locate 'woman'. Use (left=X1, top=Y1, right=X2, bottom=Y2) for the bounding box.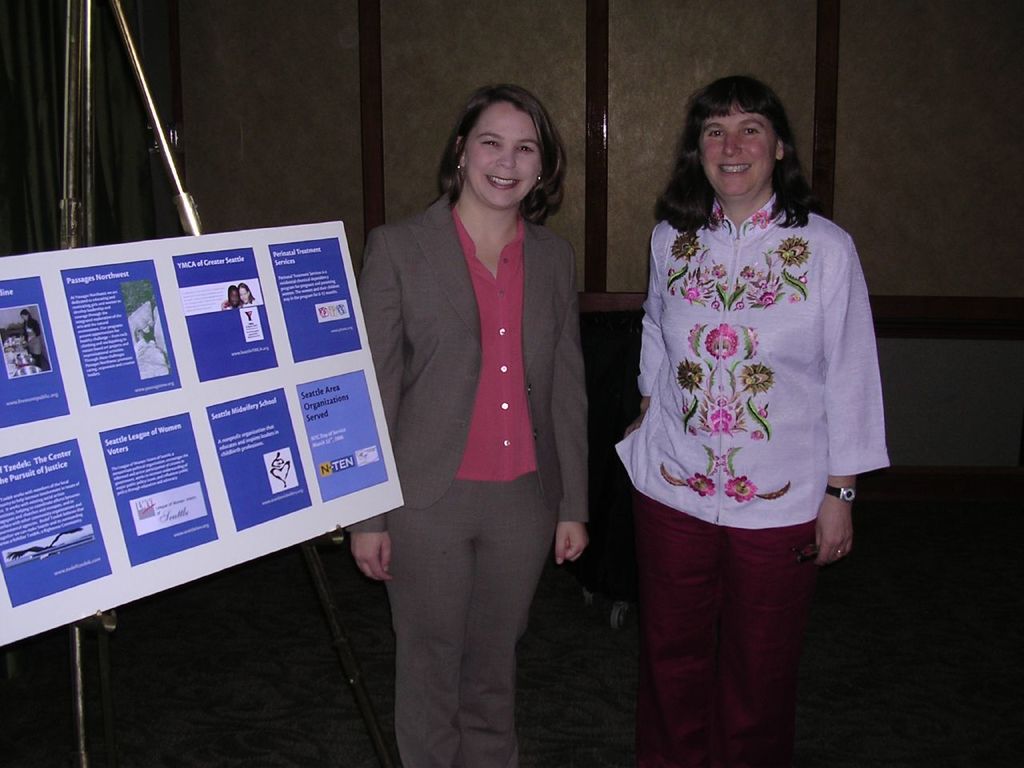
(left=341, top=78, right=594, bottom=767).
